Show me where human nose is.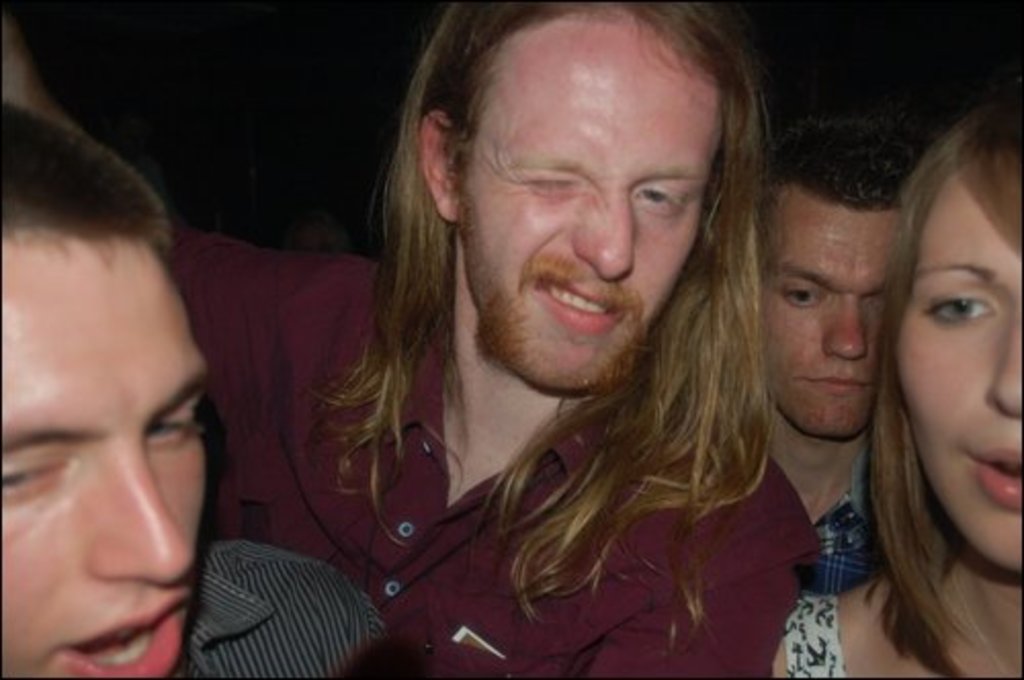
human nose is at {"x1": 985, "y1": 311, "x2": 1022, "y2": 414}.
